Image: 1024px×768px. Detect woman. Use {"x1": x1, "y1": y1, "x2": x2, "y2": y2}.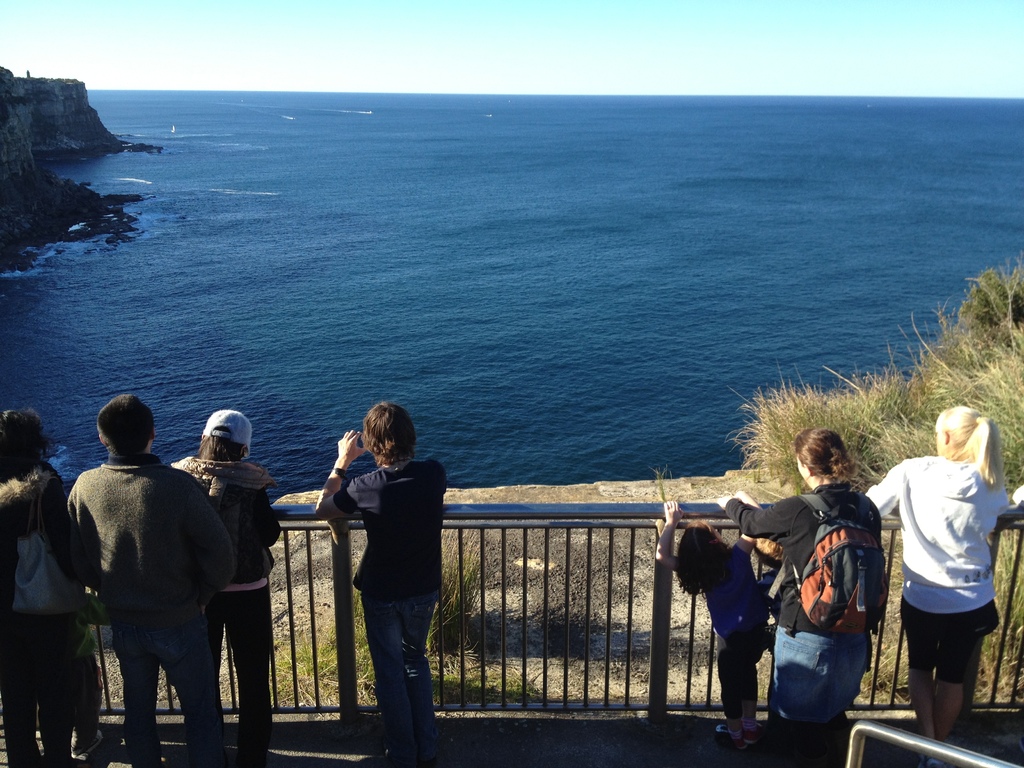
{"x1": 314, "y1": 400, "x2": 455, "y2": 751}.
